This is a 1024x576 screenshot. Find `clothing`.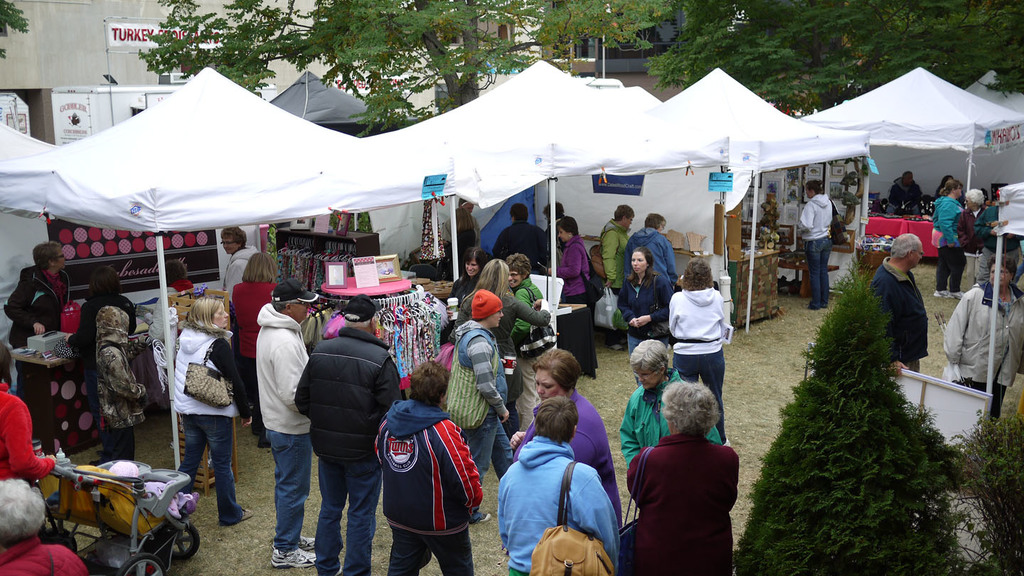
Bounding box: box=[373, 402, 481, 575].
